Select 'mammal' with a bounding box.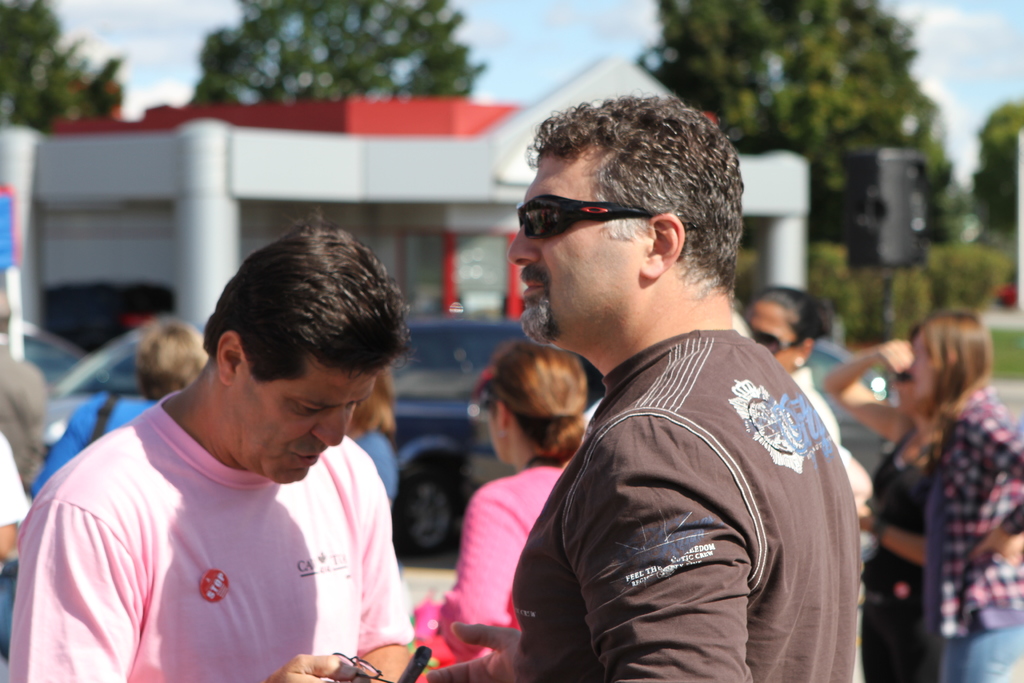
Rect(819, 331, 945, 682).
